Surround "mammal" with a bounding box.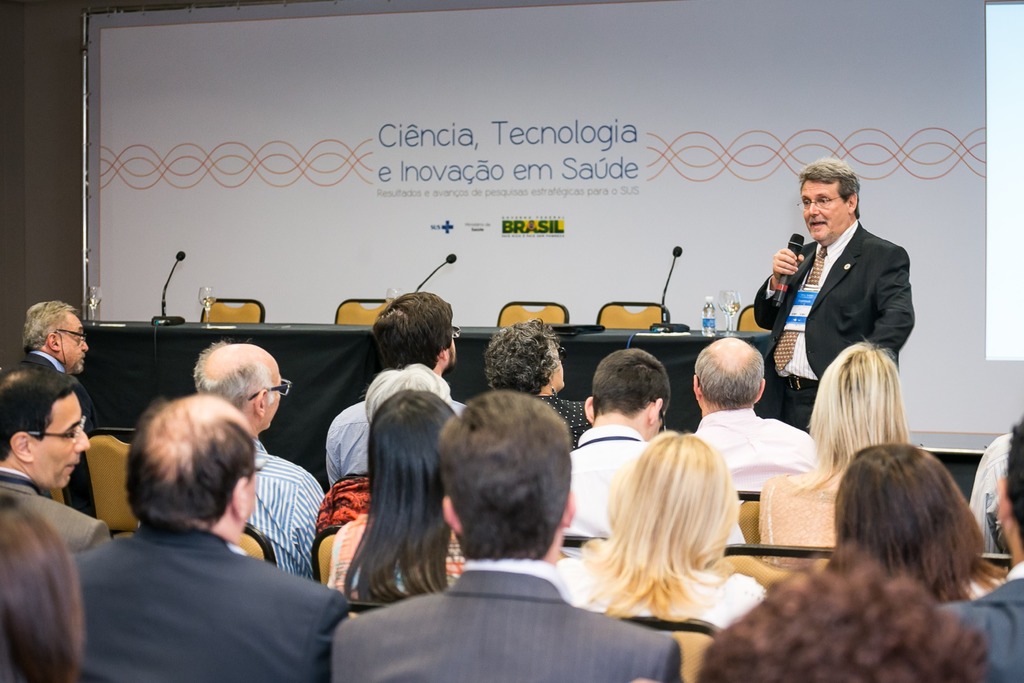
pyautogui.locateOnScreen(749, 158, 928, 424).
